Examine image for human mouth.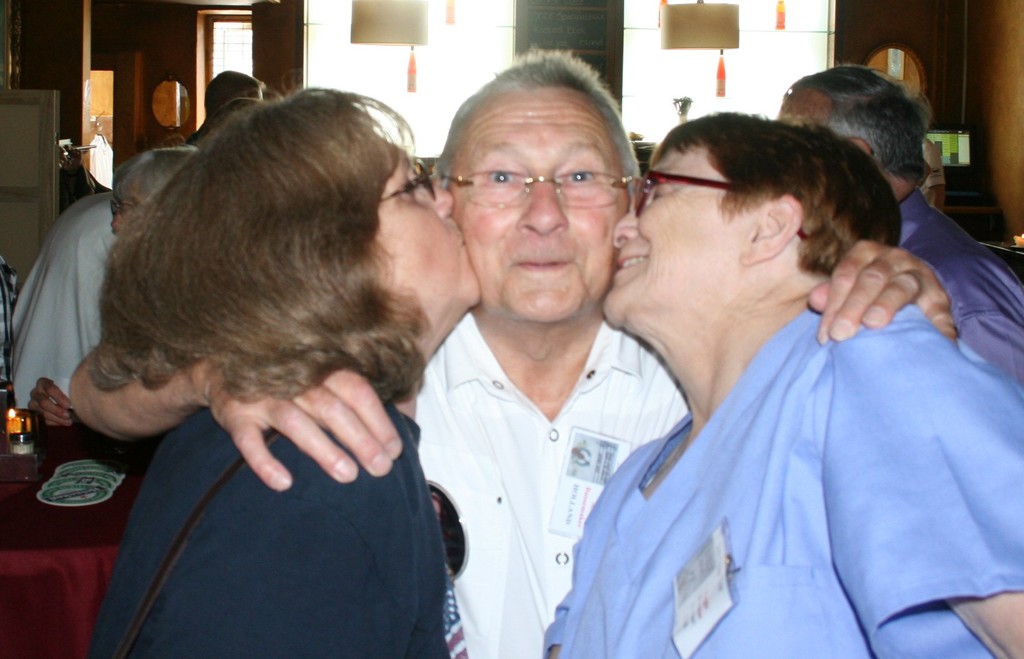
Examination result: bbox=(514, 259, 577, 271).
